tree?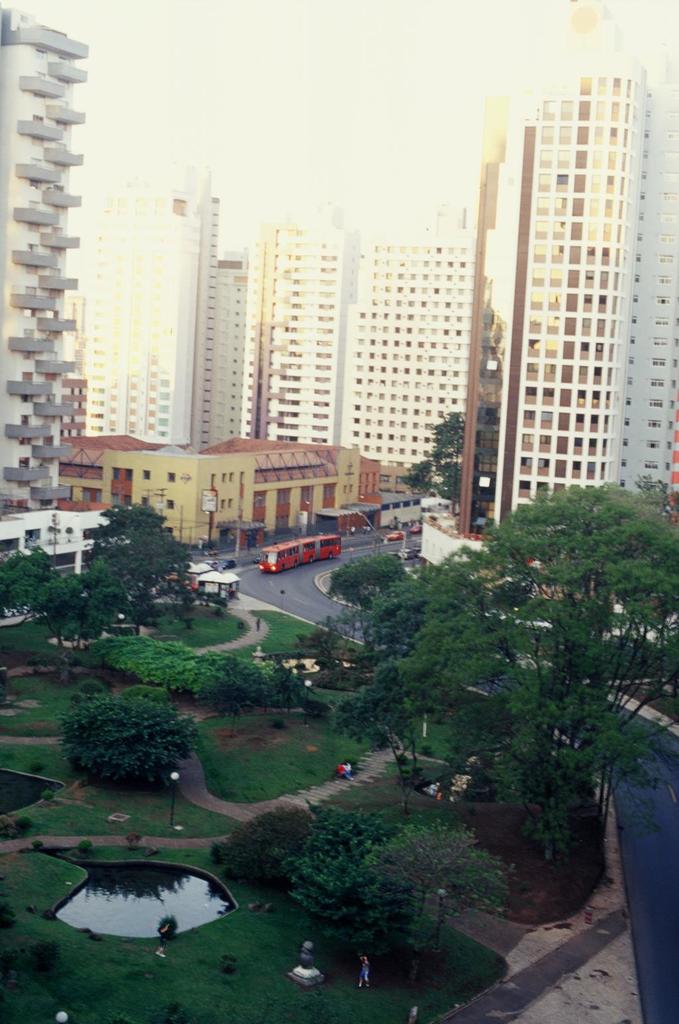
(401, 411, 461, 513)
